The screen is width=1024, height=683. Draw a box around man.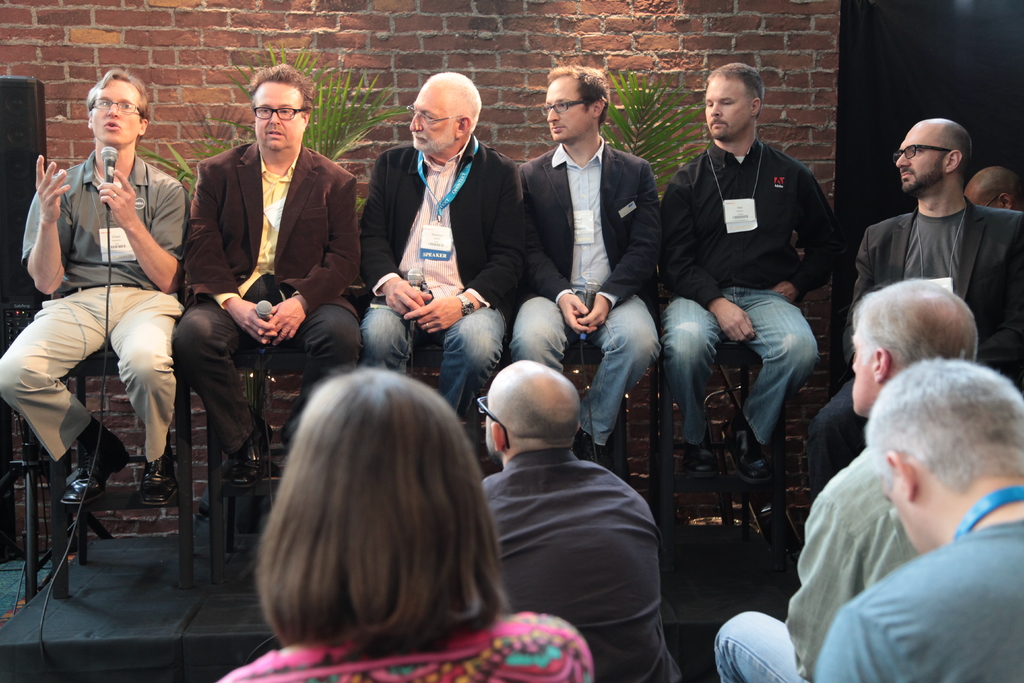
x1=717, y1=278, x2=986, y2=682.
